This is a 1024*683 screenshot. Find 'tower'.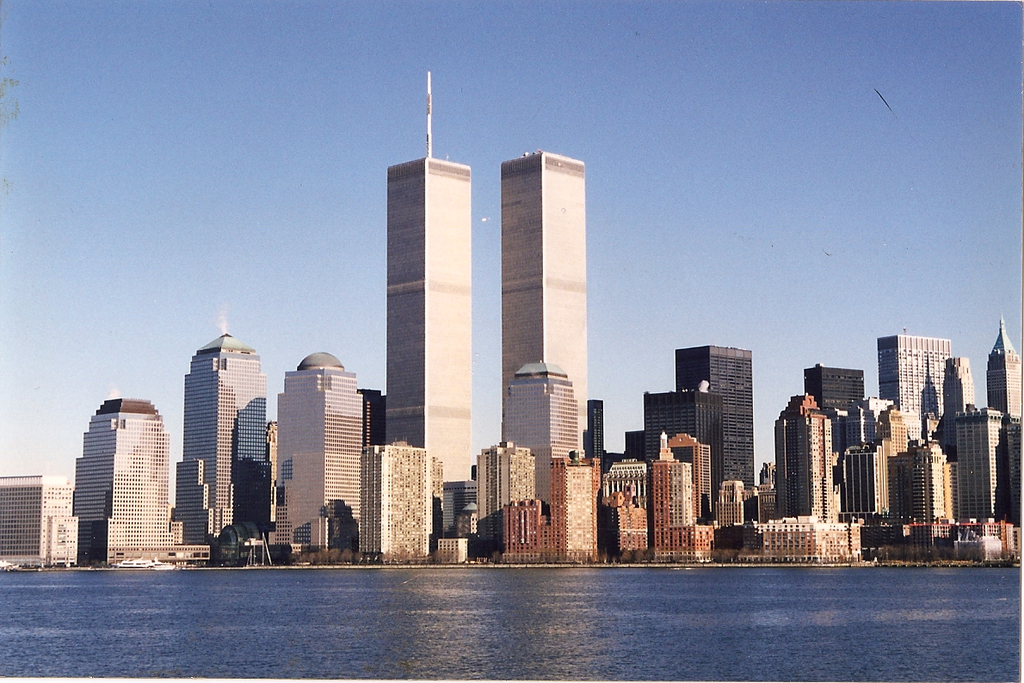
Bounding box: rect(501, 149, 592, 457).
